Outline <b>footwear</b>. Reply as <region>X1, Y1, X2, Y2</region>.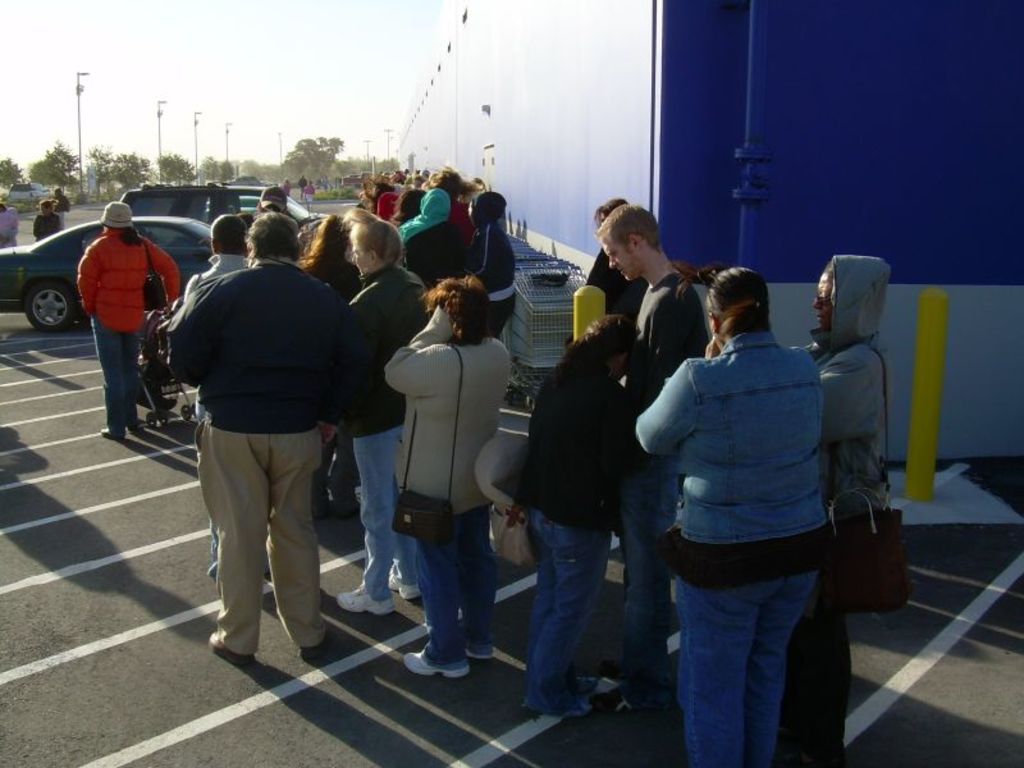
<region>102, 425, 124, 443</region>.
